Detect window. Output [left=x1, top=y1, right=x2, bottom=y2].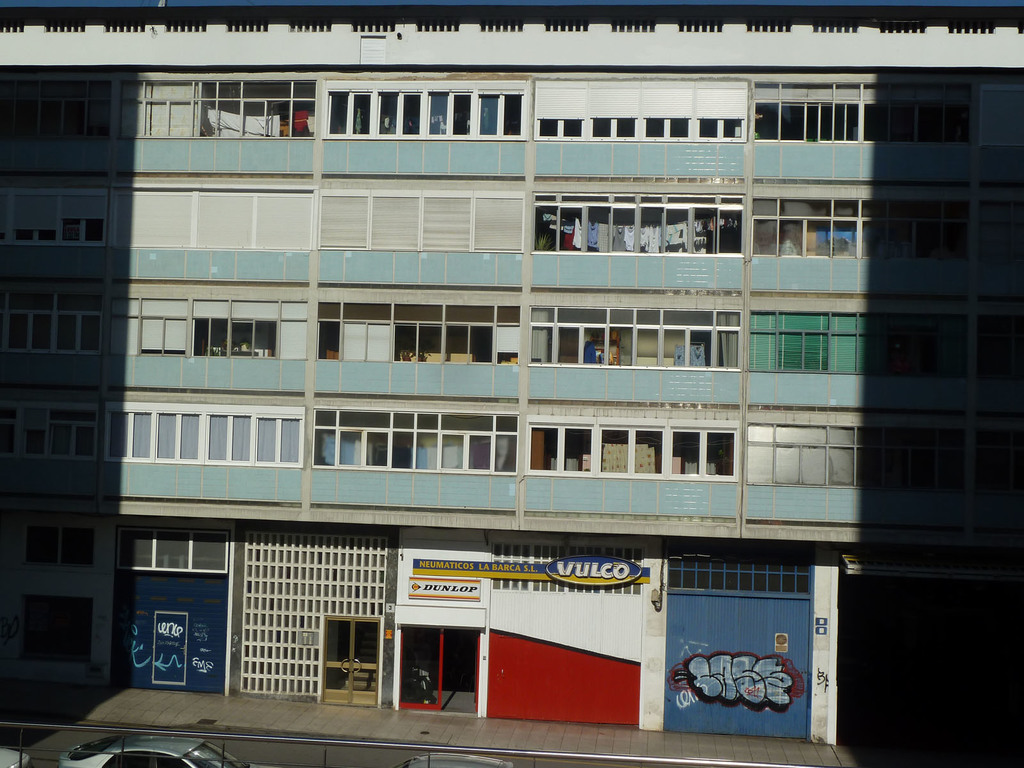
[left=14, top=198, right=103, bottom=241].
